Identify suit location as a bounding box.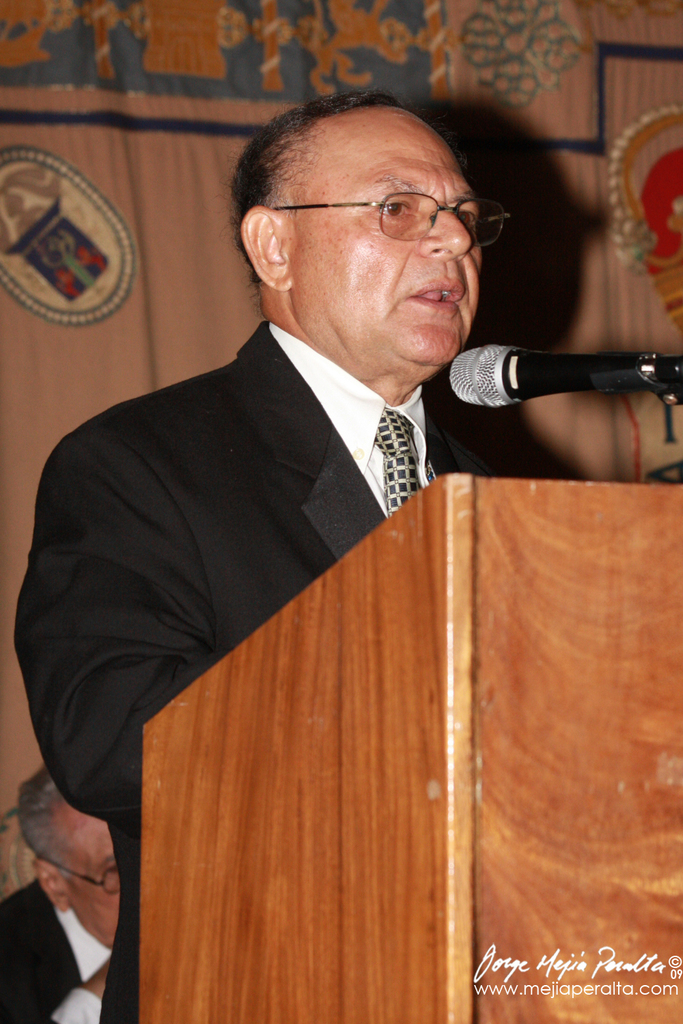
[left=61, top=123, right=542, bottom=990].
